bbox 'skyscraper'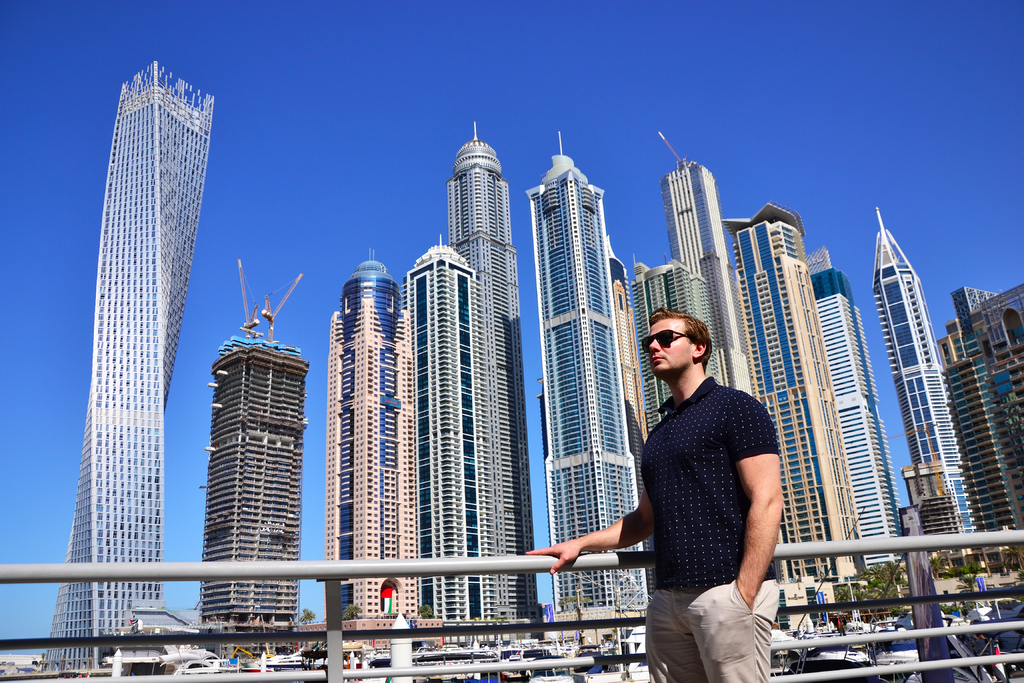
645 131 760 399
